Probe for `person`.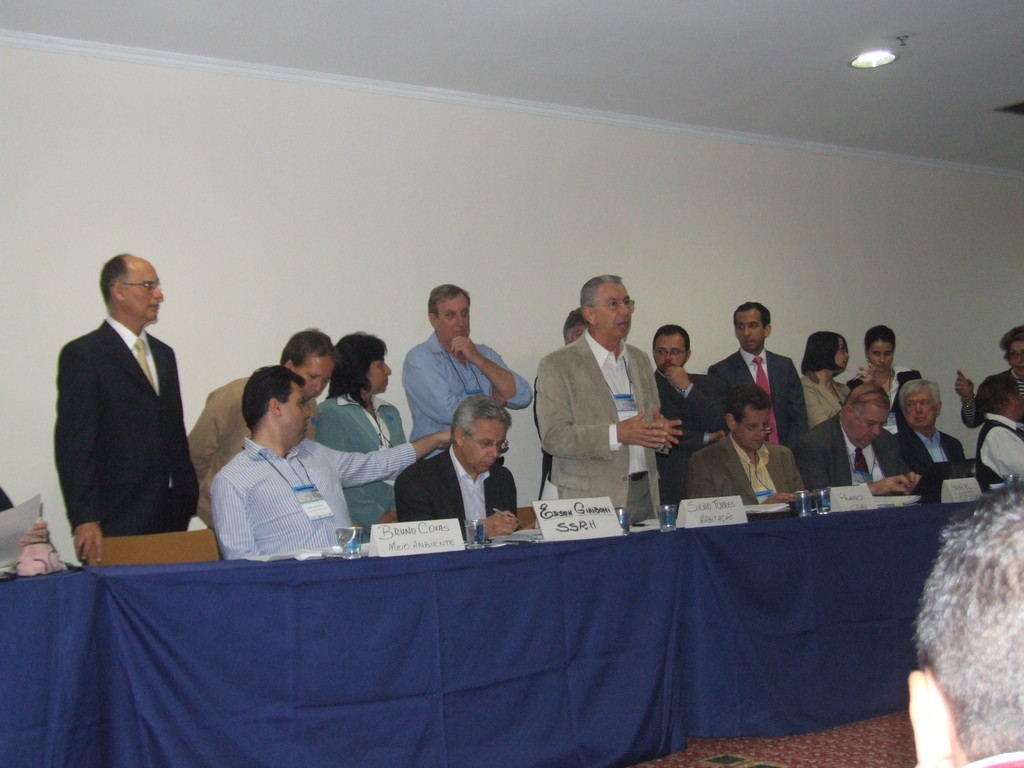
Probe result: {"left": 207, "top": 364, "right": 456, "bottom": 561}.
